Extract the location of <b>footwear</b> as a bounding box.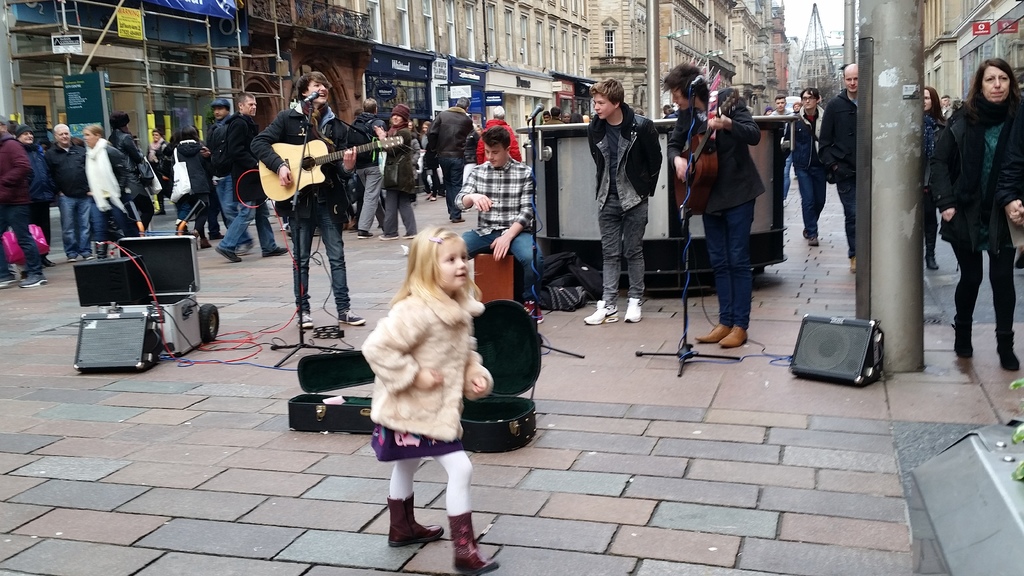
l=452, t=218, r=465, b=221.
